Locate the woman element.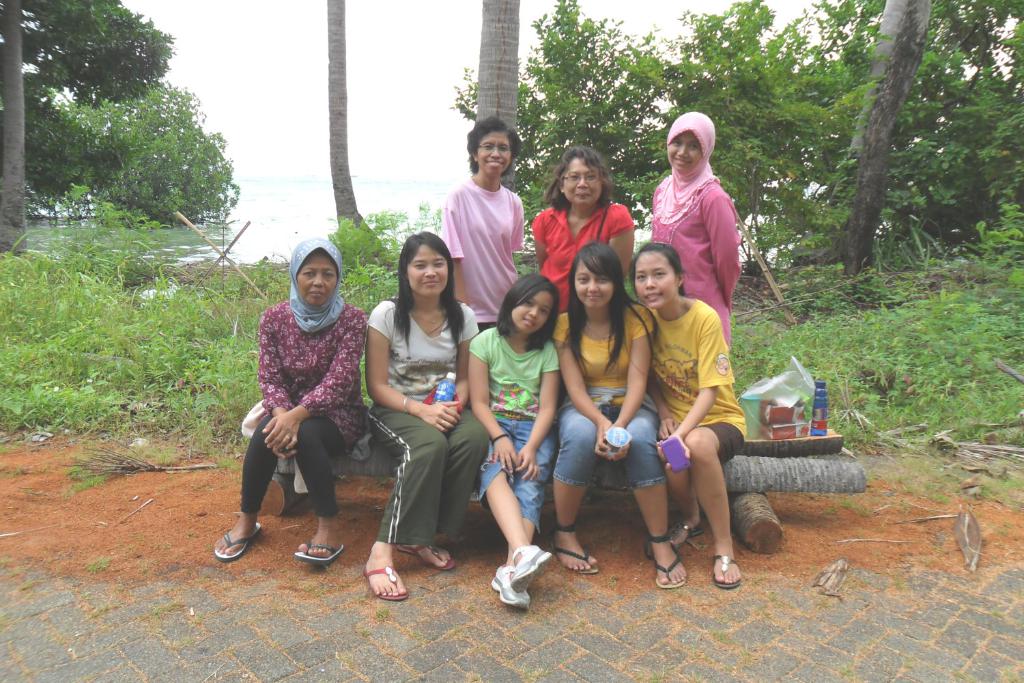
Element bbox: {"left": 365, "top": 234, "right": 494, "bottom": 600}.
